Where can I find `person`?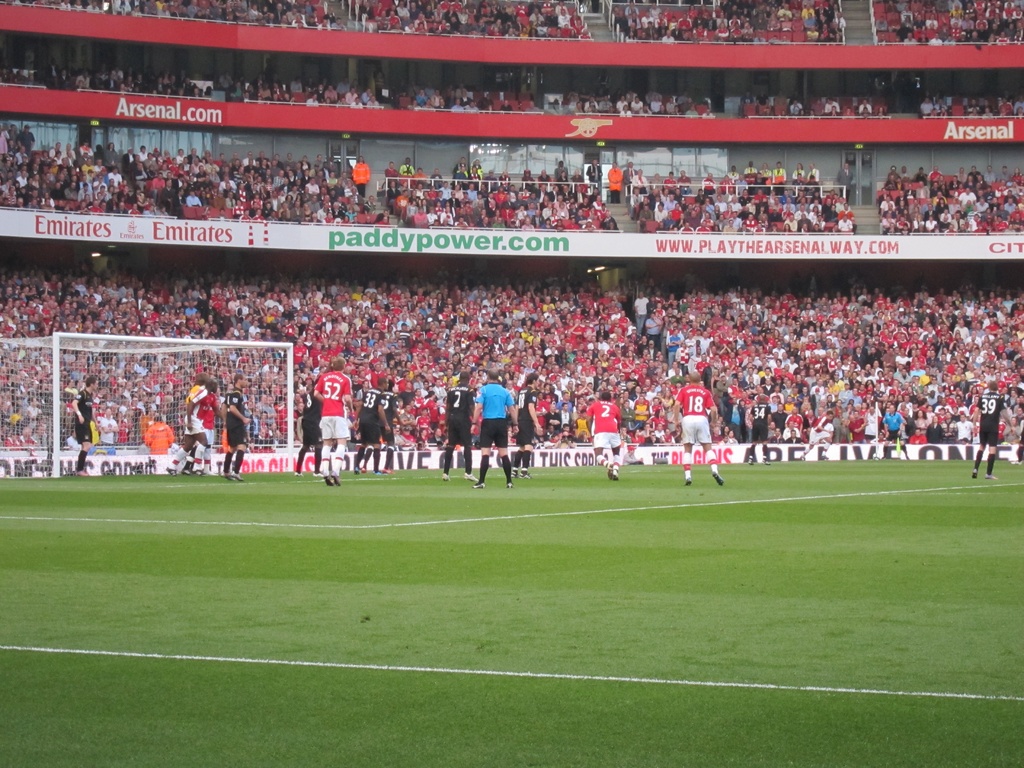
You can find it at <bbox>469, 367, 527, 491</bbox>.
